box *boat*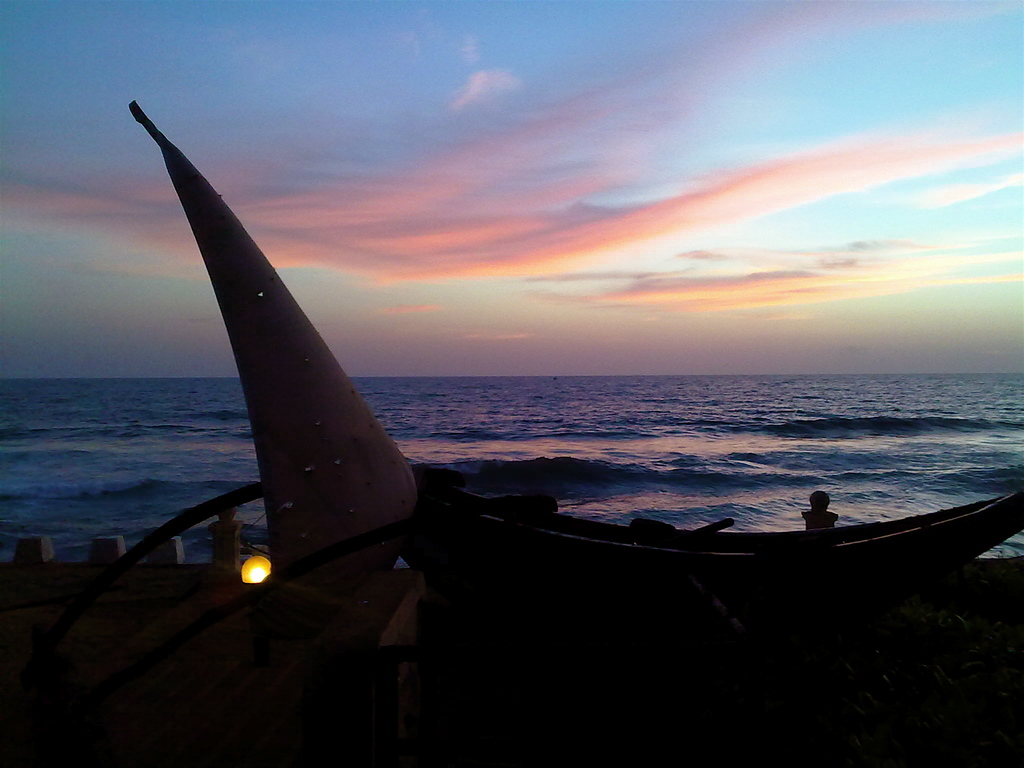
box=[79, 152, 979, 691]
